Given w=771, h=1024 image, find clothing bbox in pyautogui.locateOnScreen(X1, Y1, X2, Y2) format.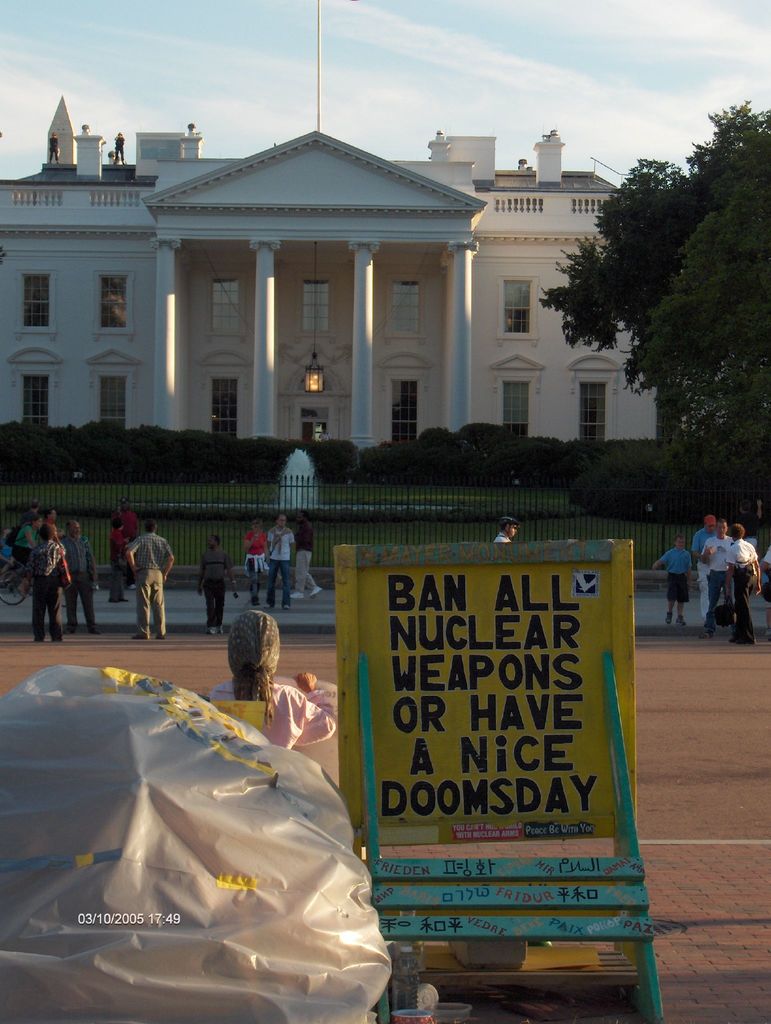
pyautogui.locateOnScreen(289, 525, 314, 595).
